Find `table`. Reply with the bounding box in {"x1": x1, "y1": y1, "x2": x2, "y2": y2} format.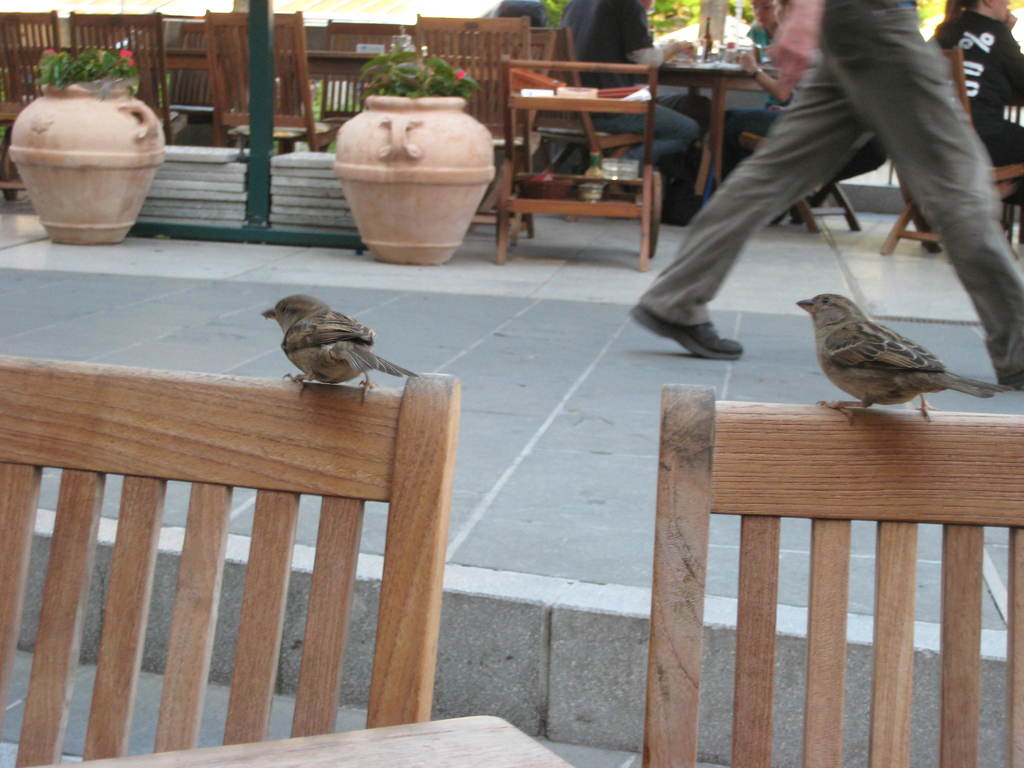
{"x1": 644, "y1": 49, "x2": 794, "y2": 225}.
